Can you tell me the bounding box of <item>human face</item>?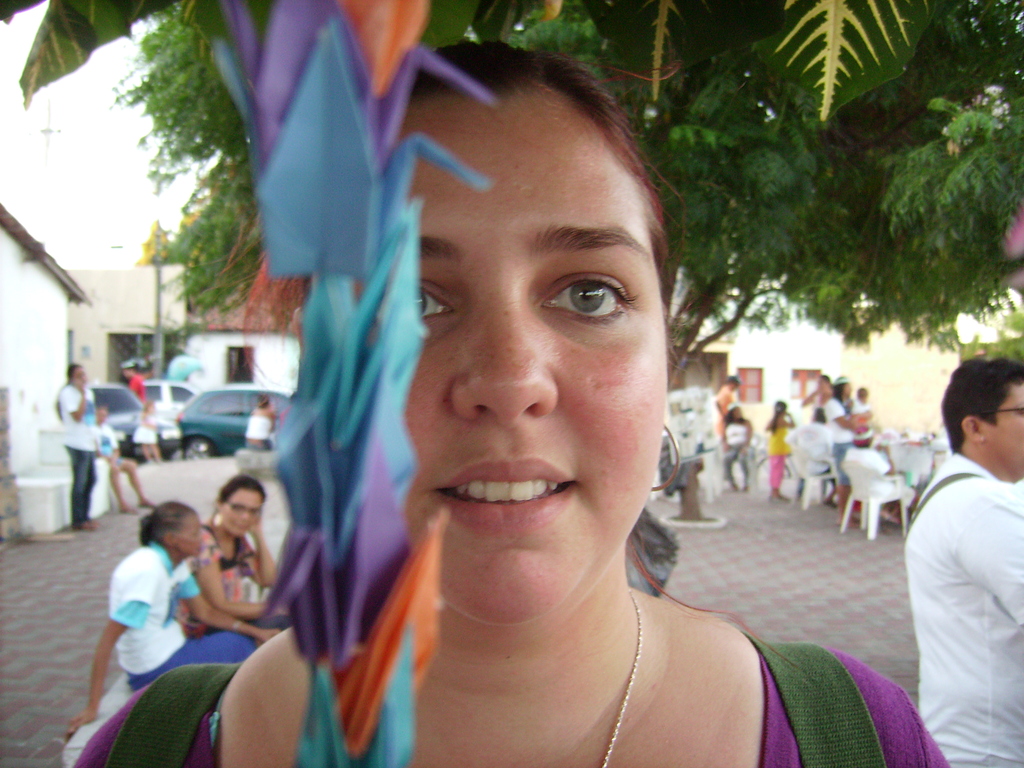
172 509 202 553.
